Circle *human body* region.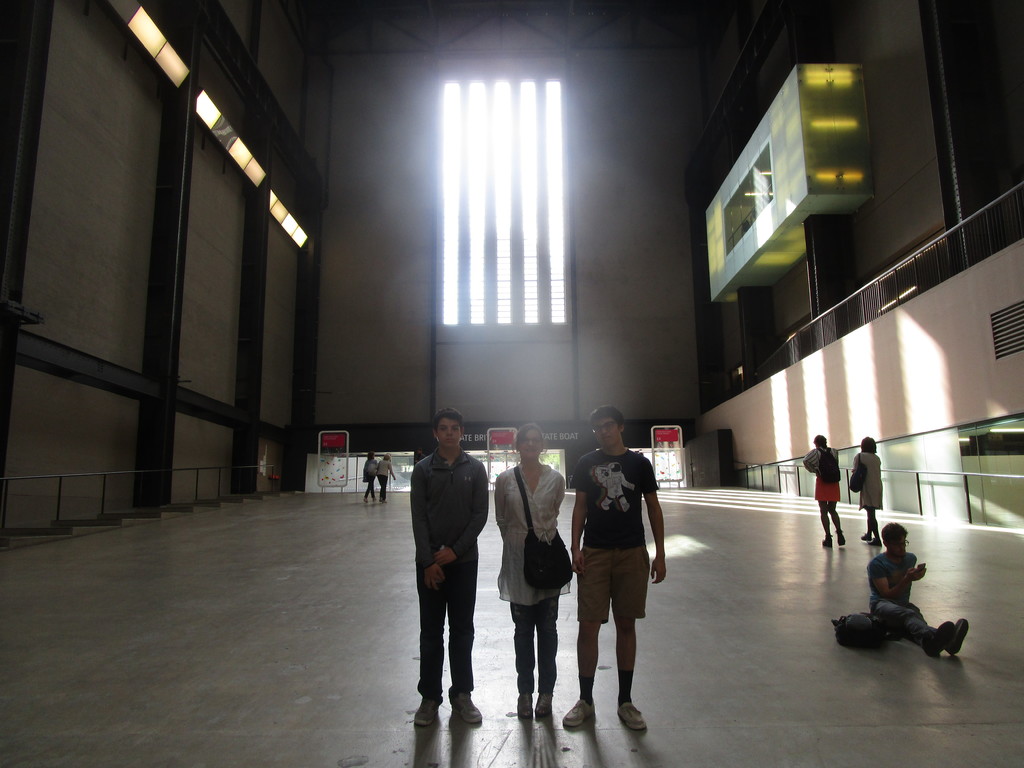
Region: region(494, 418, 573, 721).
